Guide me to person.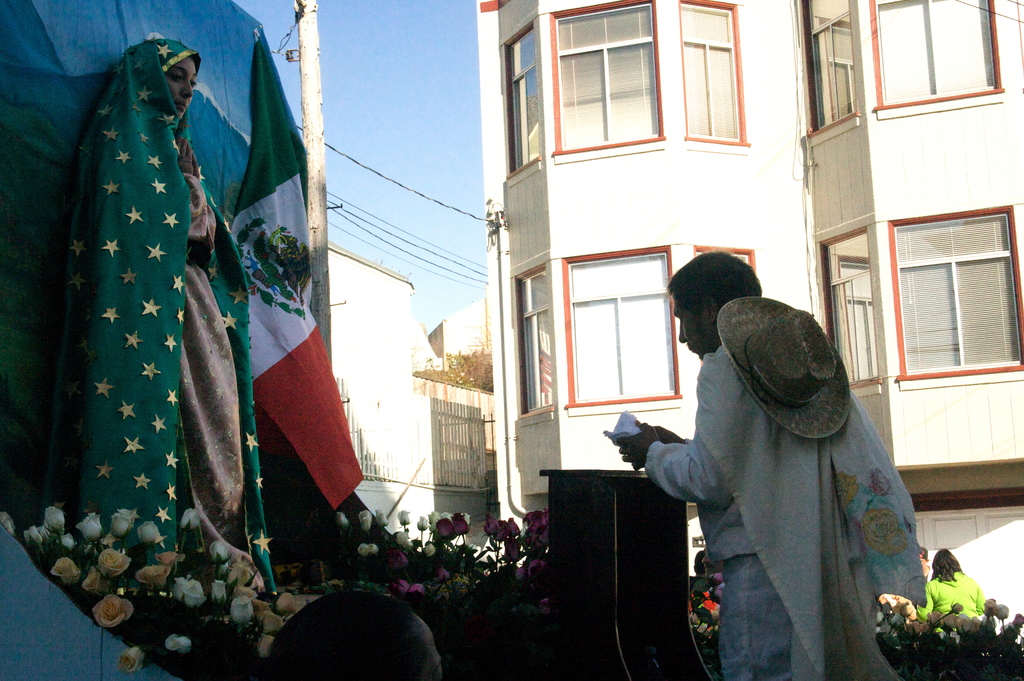
Guidance: [x1=49, y1=35, x2=278, y2=603].
